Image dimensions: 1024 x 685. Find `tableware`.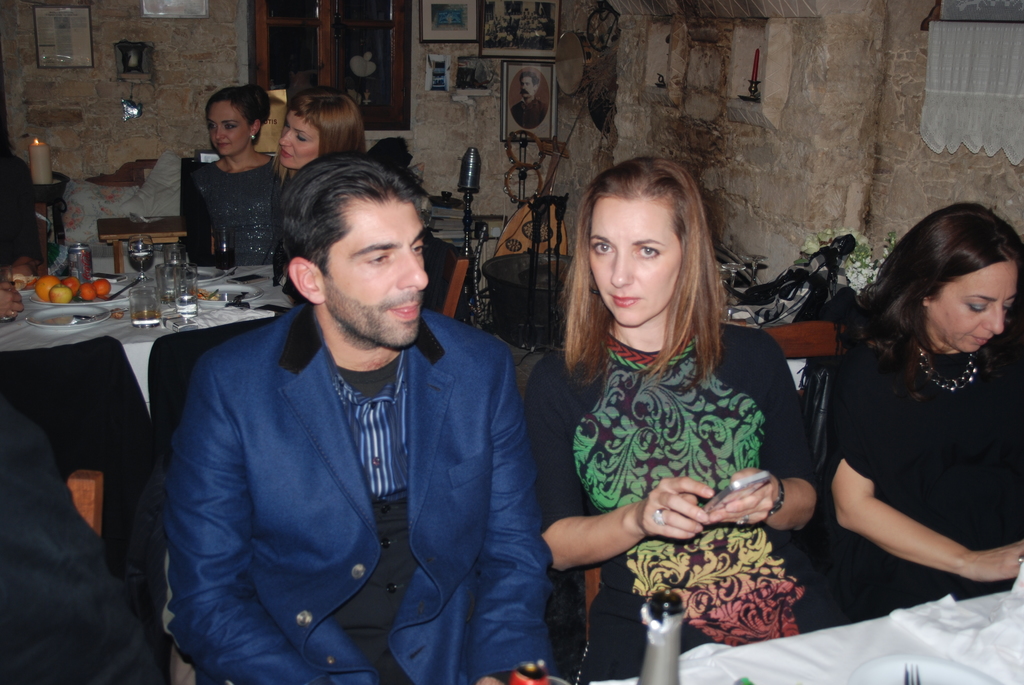
BBox(844, 647, 999, 684).
